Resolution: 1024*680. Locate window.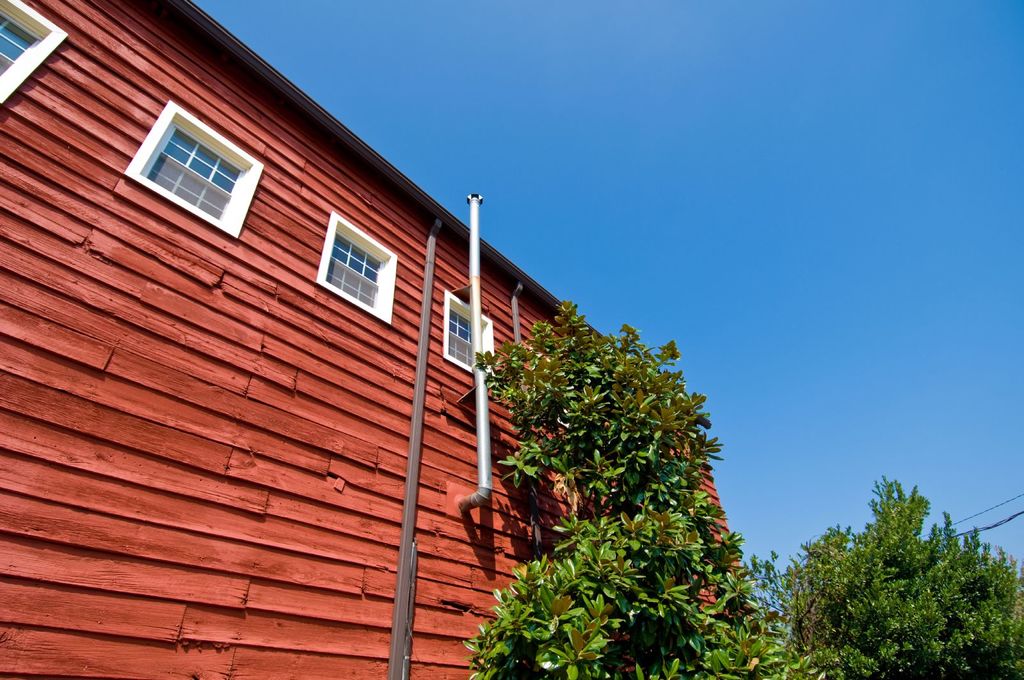
(left=0, top=0, right=67, bottom=106).
